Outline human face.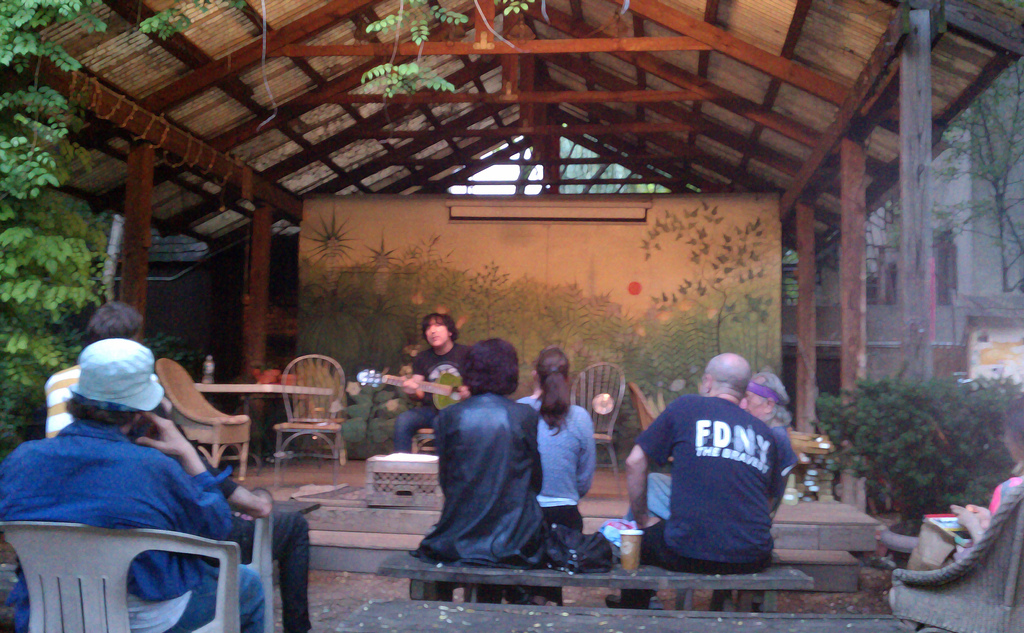
Outline: pyautogui.locateOnScreen(428, 321, 459, 349).
